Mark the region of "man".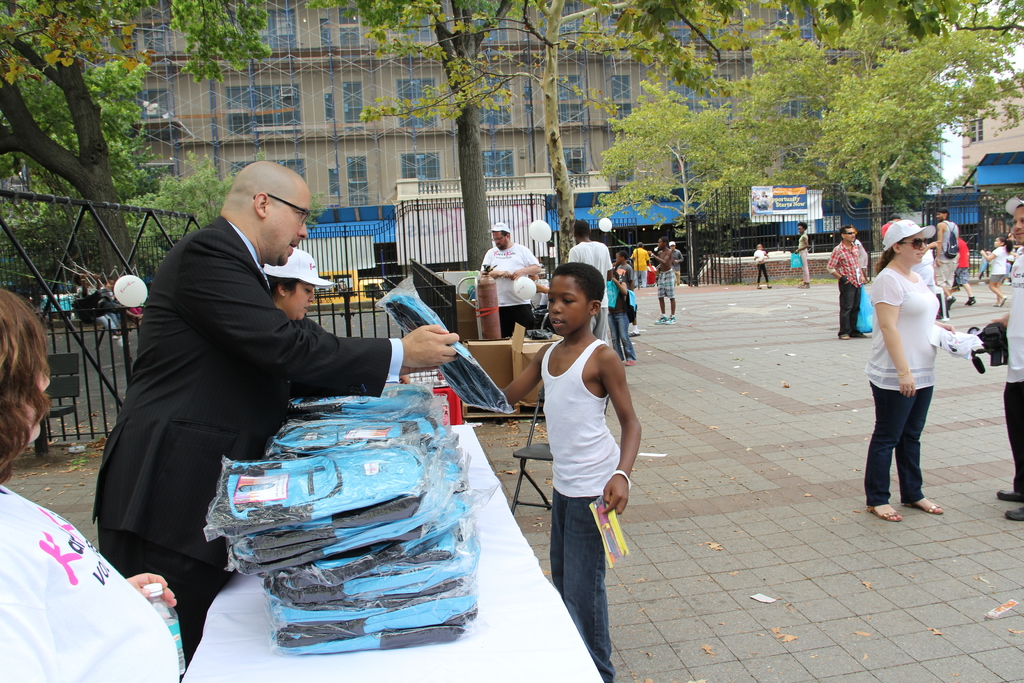
Region: bbox=[630, 242, 652, 287].
